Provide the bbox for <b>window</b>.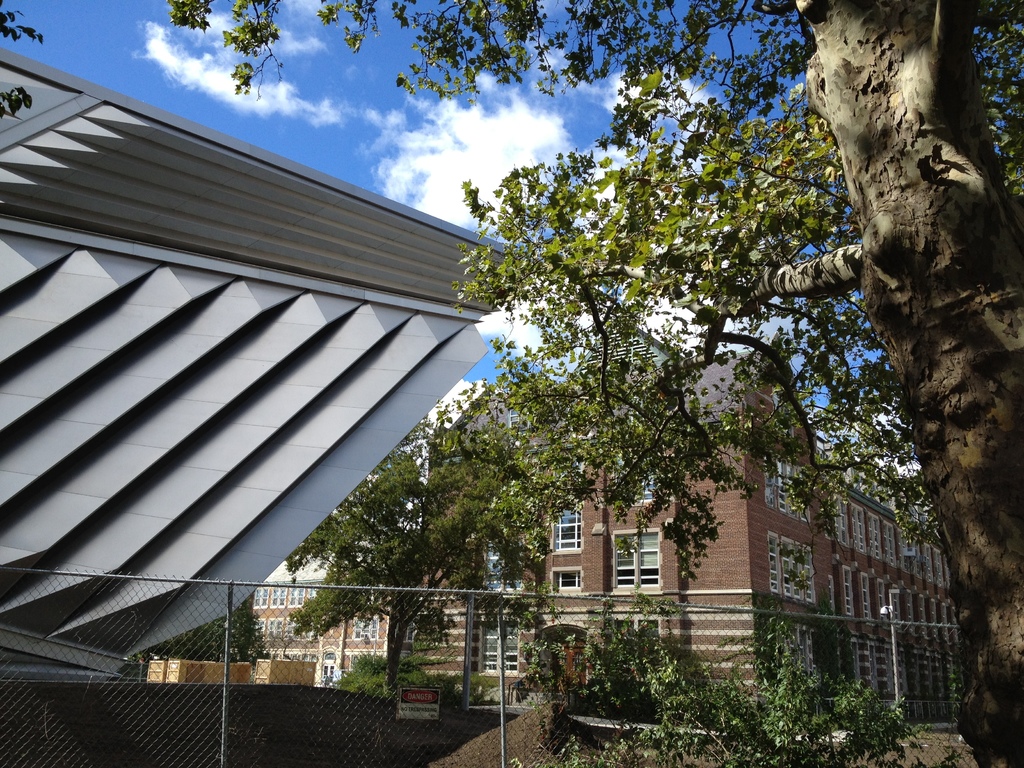
select_region(849, 639, 864, 694).
